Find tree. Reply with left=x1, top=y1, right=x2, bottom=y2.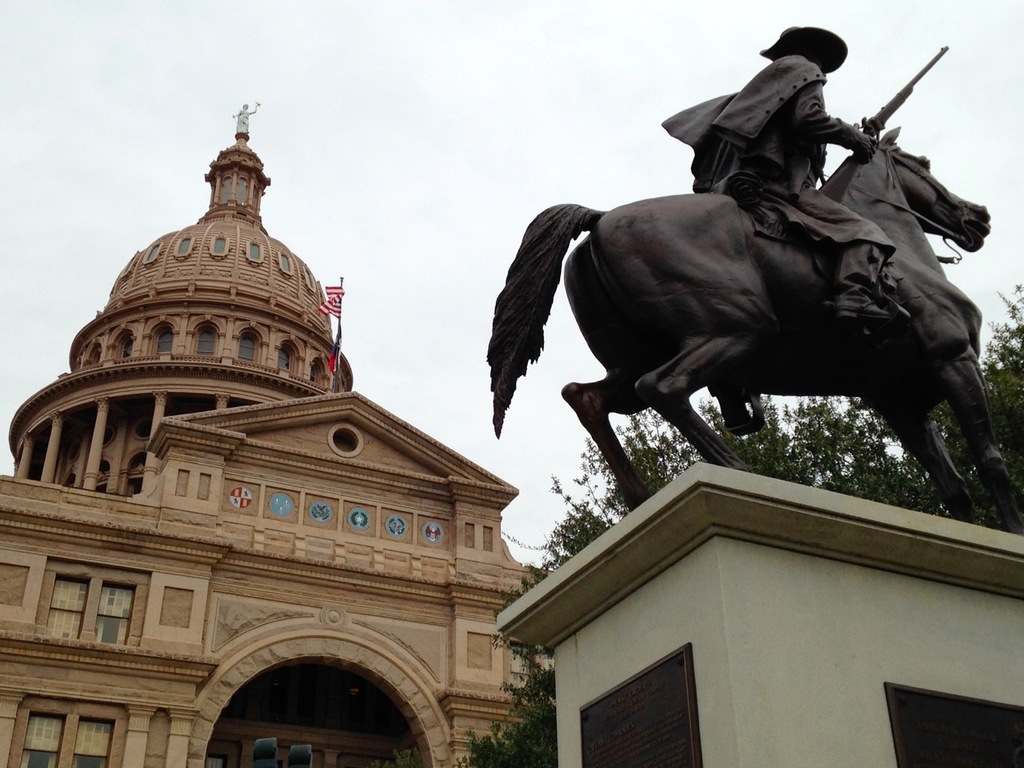
left=452, top=282, right=1023, bottom=766.
